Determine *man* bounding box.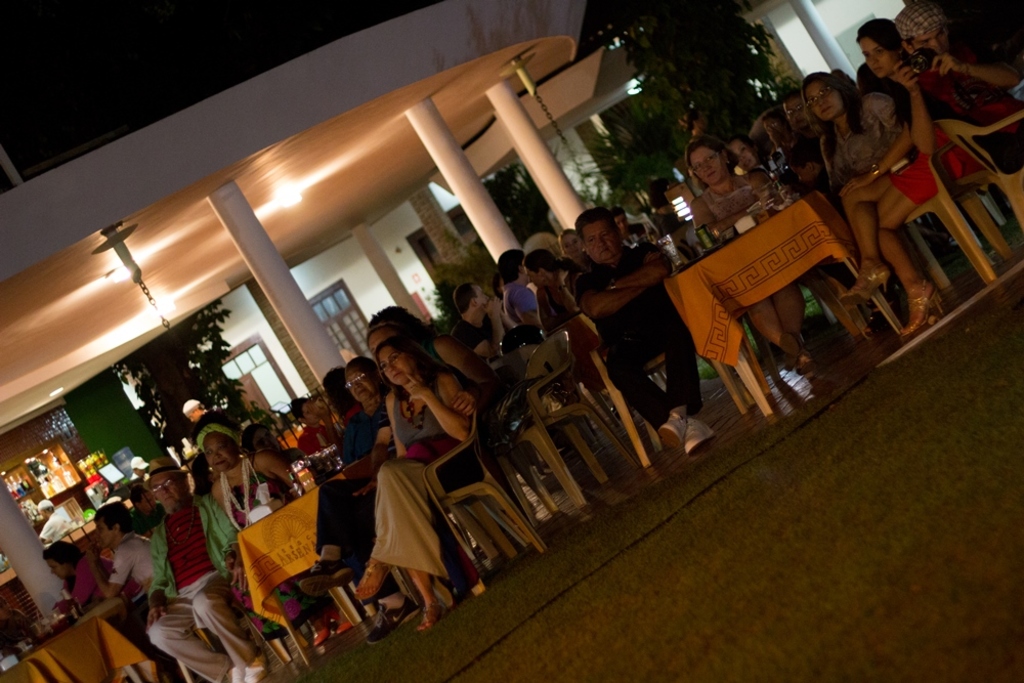
Determined: {"x1": 894, "y1": 0, "x2": 1023, "y2": 164}.
